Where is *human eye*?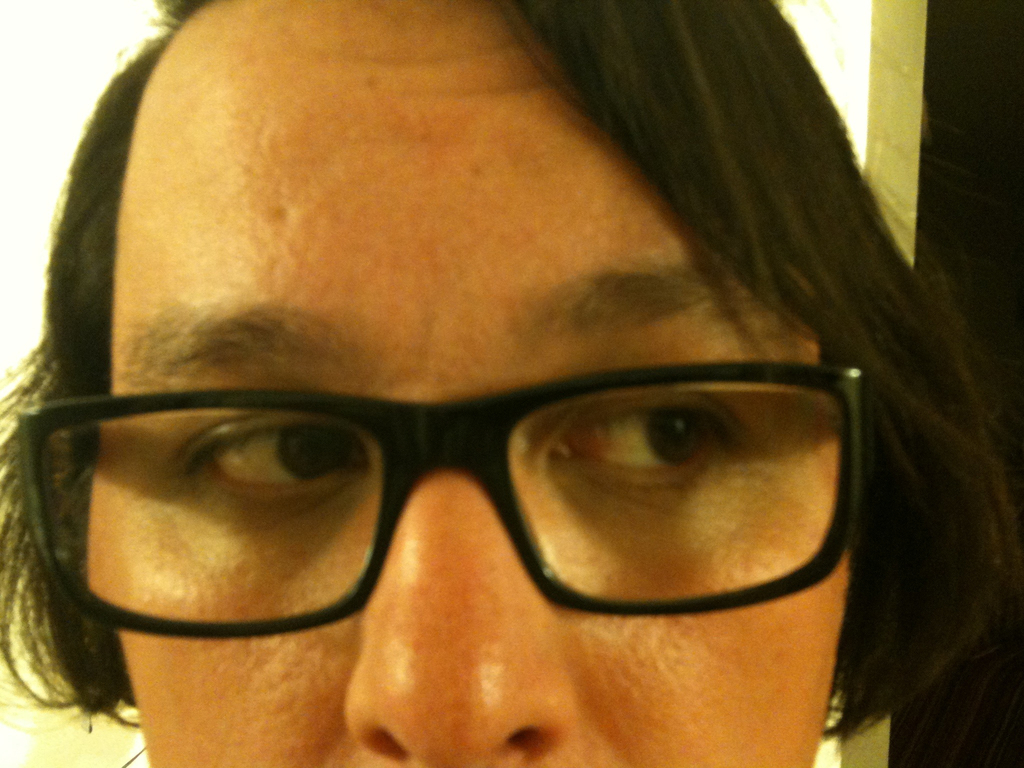
<bbox>532, 393, 743, 506</bbox>.
